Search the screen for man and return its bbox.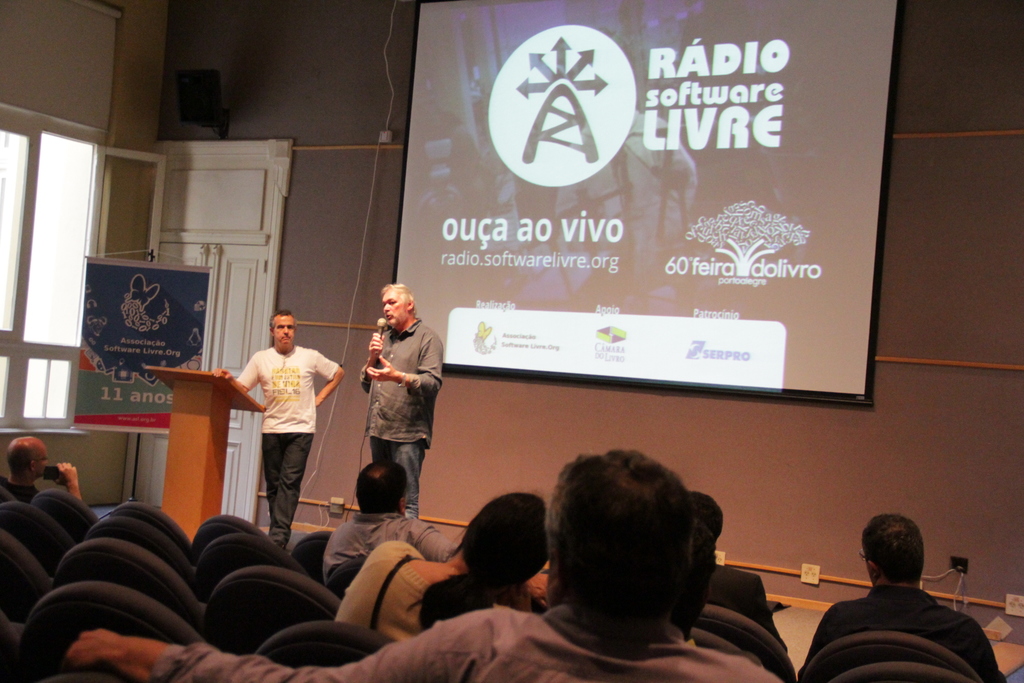
Found: 356:281:445:522.
